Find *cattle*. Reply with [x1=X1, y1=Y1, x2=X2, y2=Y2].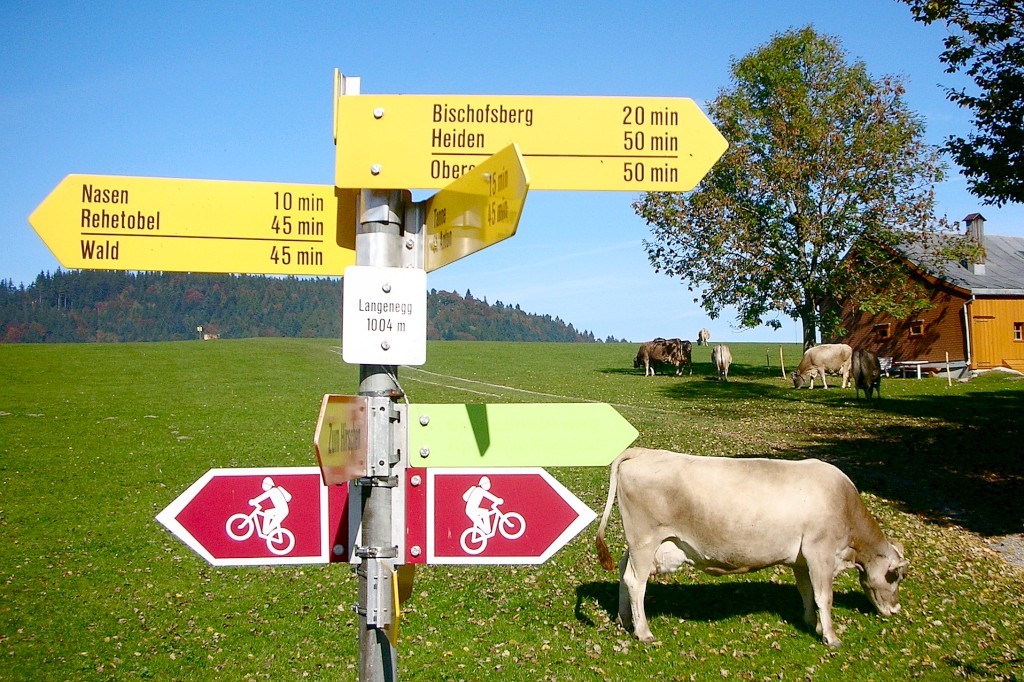
[x1=793, y1=342, x2=854, y2=394].
